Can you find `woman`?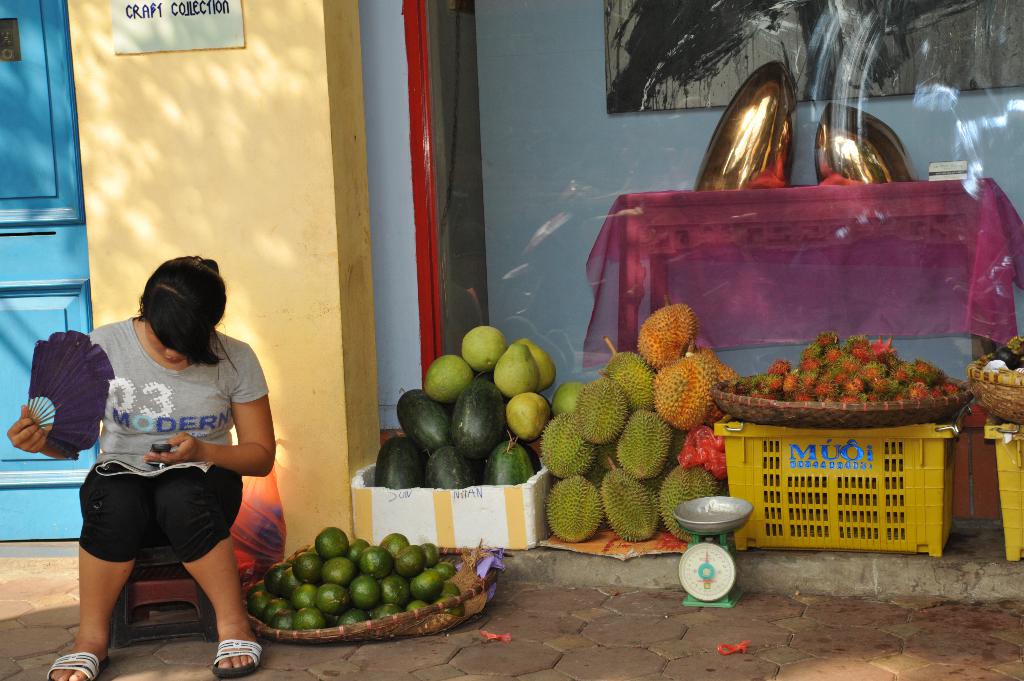
Yes, bounding box: left=42, top=261, right=281, bottom=664.
